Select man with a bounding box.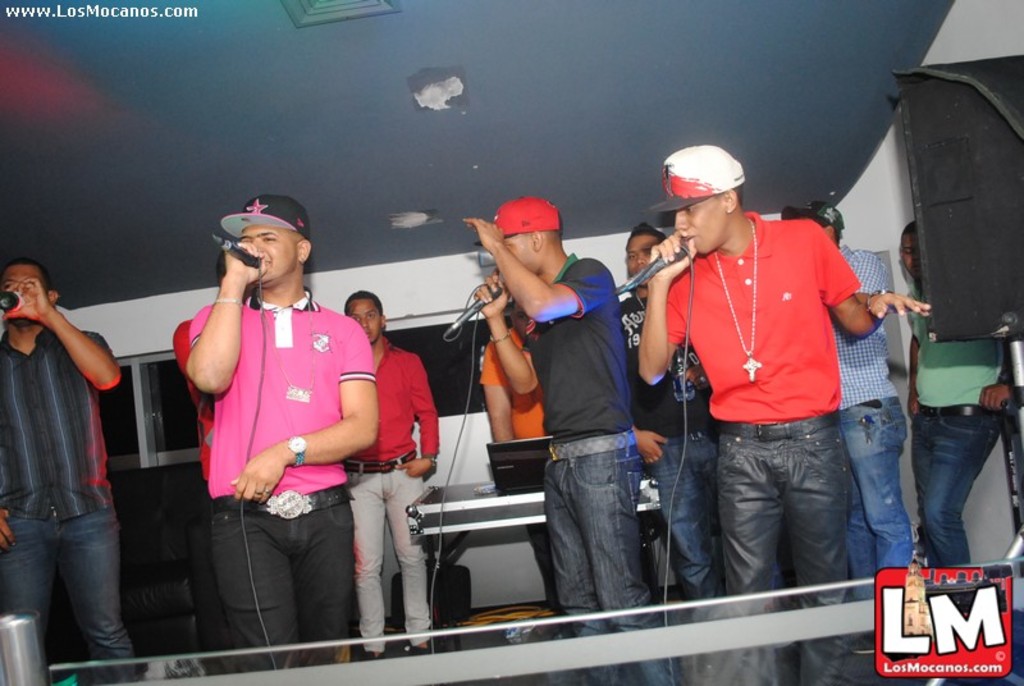
region(175, 191, 384, 673).
